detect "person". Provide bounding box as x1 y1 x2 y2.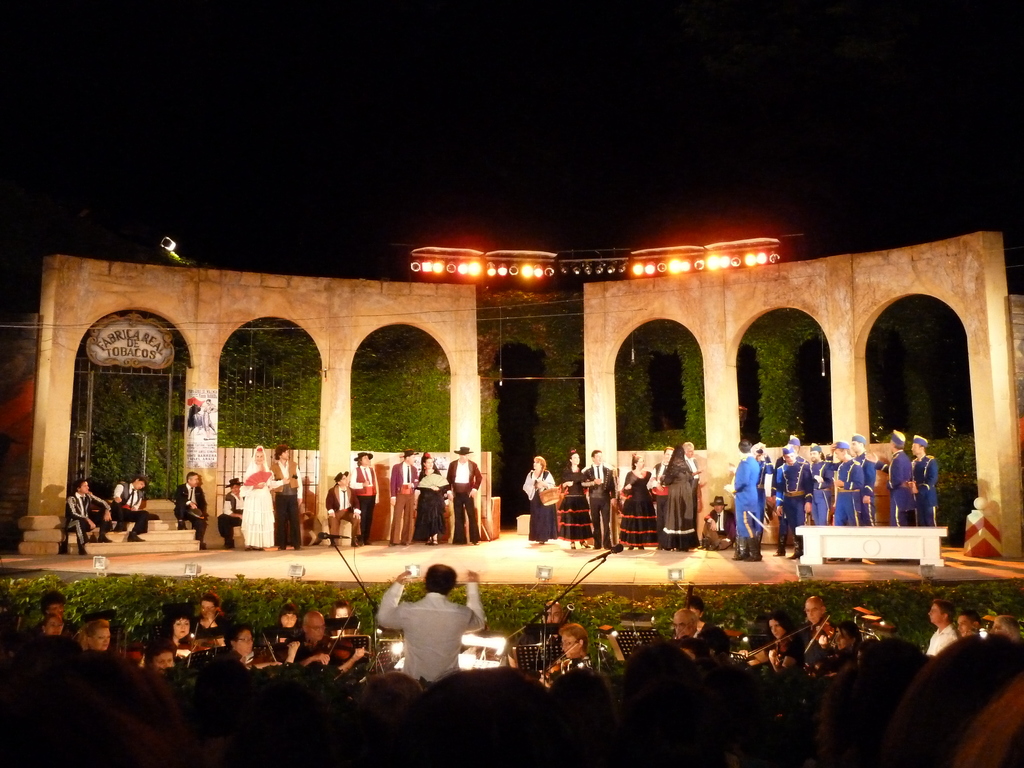
735 610 801 675.
